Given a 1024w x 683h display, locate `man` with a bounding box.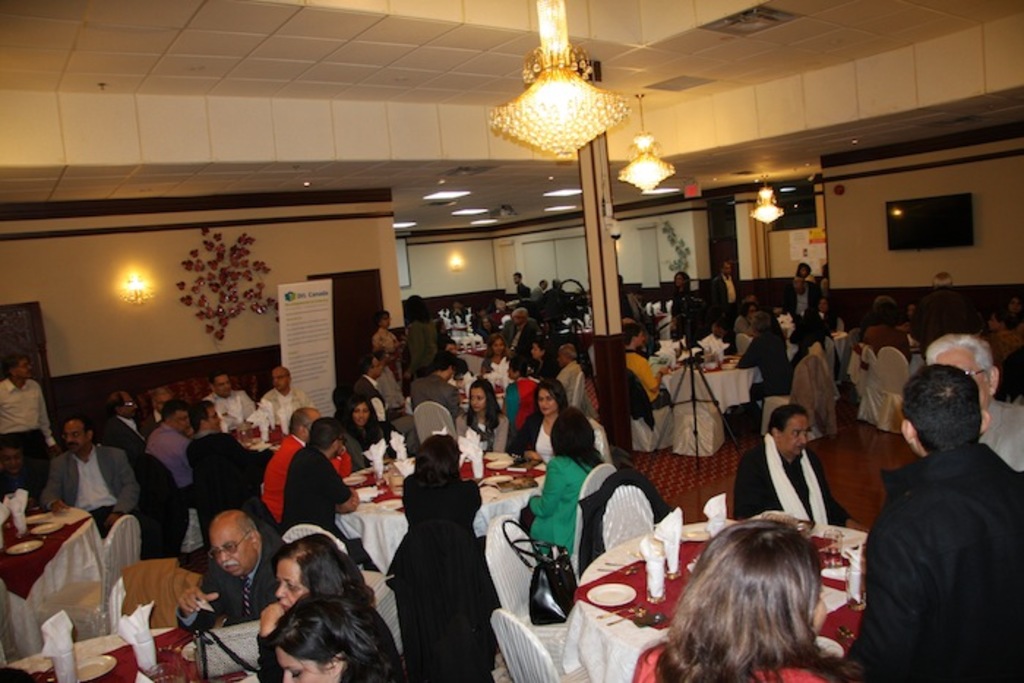
Located: pyautogui.locateOnScreen(370, 347, 408, 410).
